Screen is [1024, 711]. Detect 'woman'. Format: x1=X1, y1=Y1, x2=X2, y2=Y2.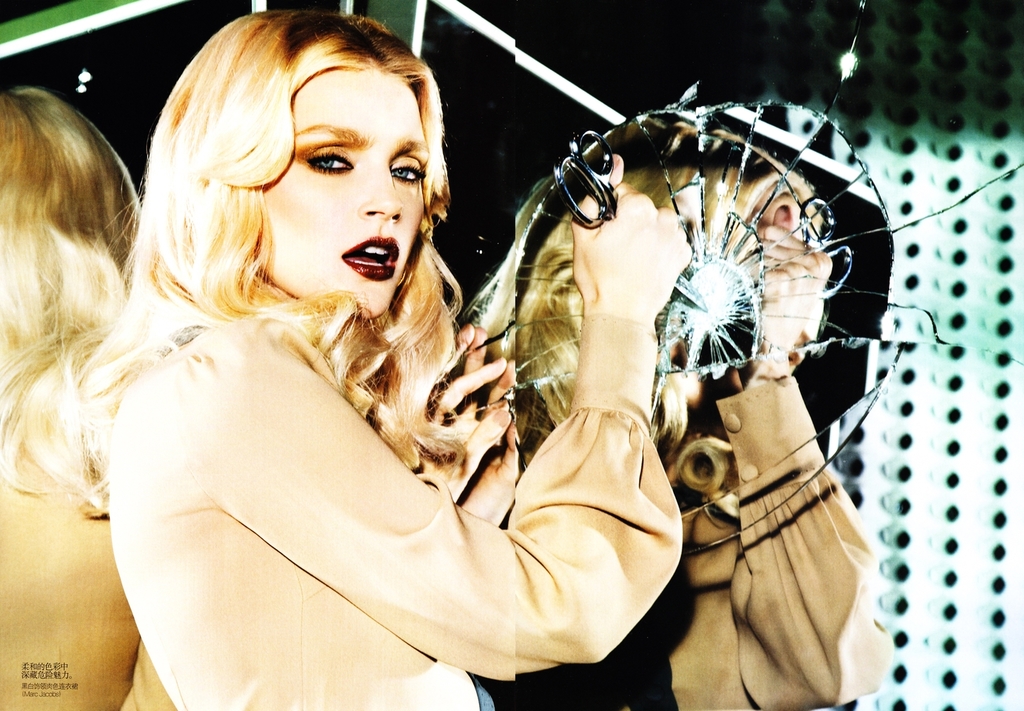
x1=0, y1=83, x2=142, y2=707.
